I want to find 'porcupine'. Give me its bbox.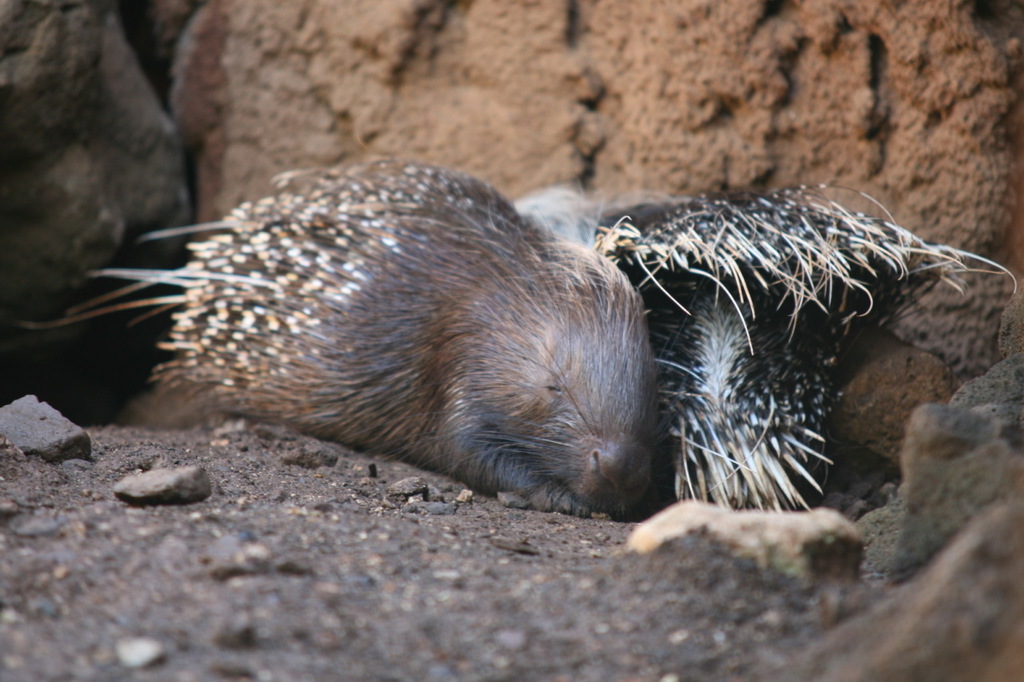
(529, 197, 1005, 516).
